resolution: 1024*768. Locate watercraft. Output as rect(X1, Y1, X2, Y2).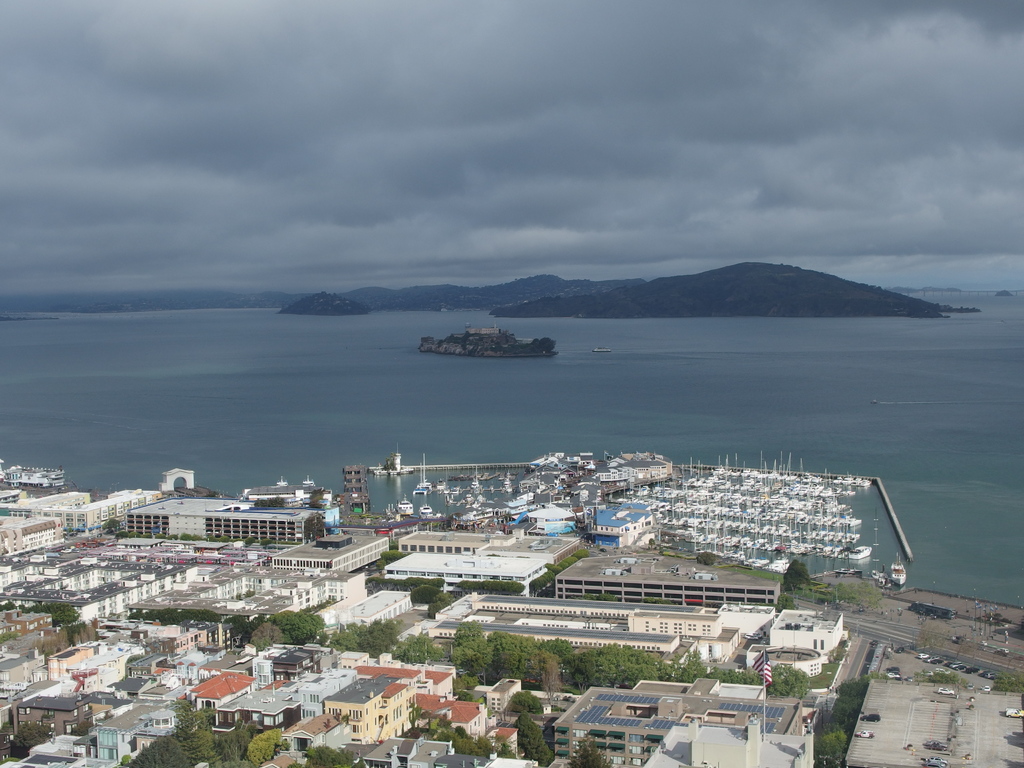
rect(737, 507, 758, 522).
